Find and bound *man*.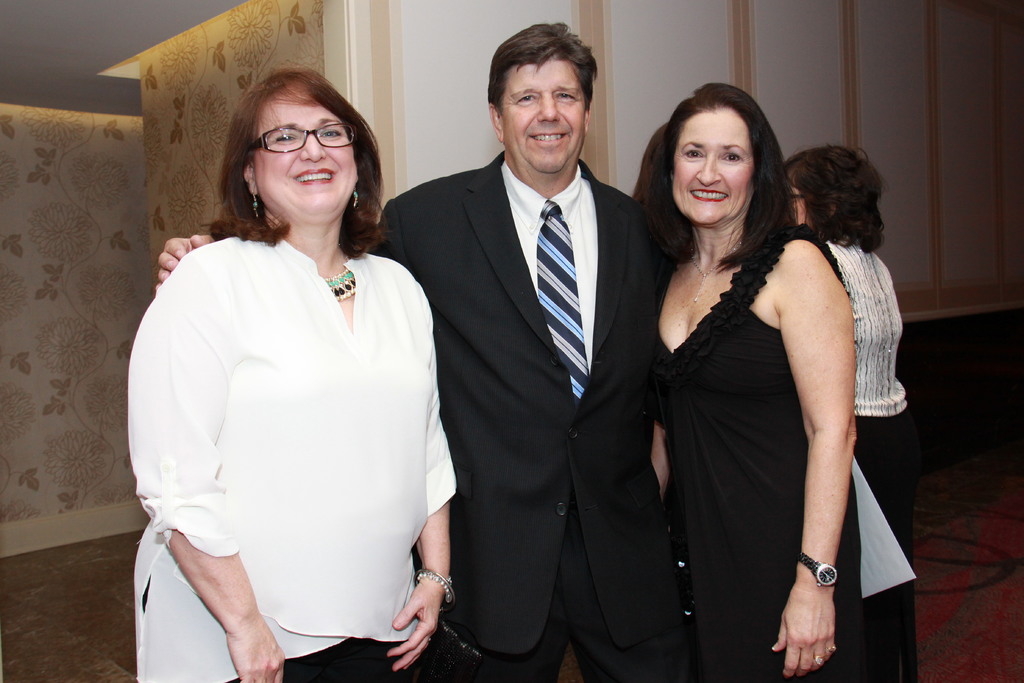
Bound: bbox(153, 20, 685, 682).
